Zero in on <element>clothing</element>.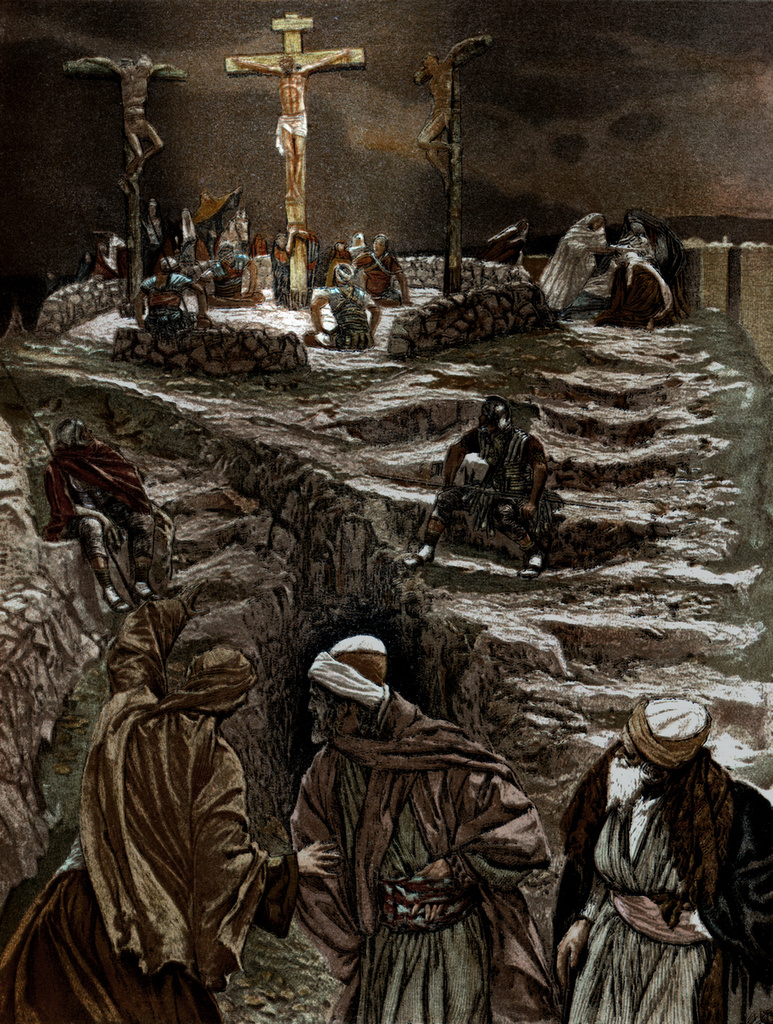
Zeroed in: pyautogui.locateOnScreen(65, 56, 186, 141).
